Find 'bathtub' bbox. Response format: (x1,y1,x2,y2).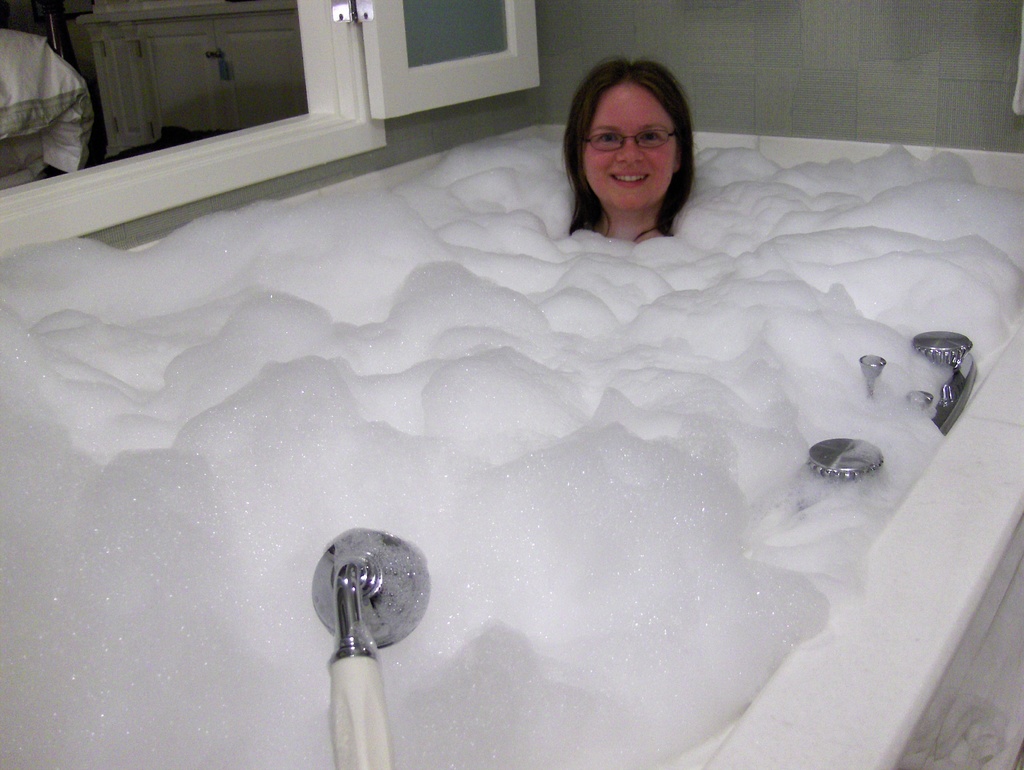
(0,125,1023,769).
